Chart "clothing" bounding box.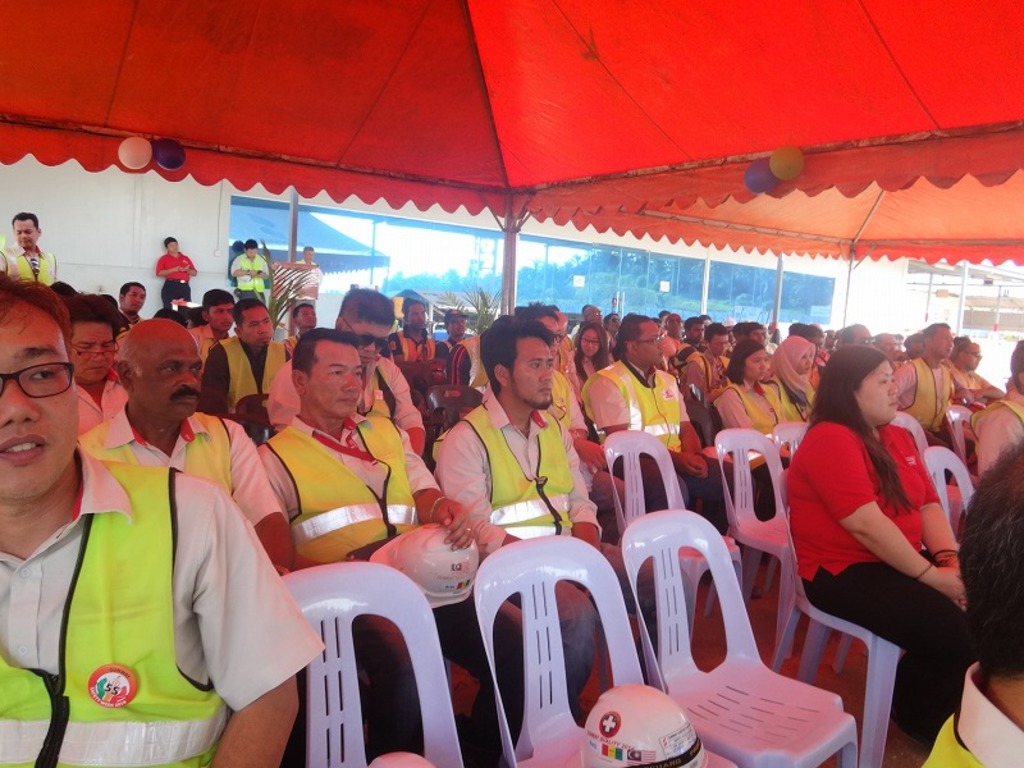
Charted: {"x1": 288, "y1": 257, "x2": 314, "y2": 314}.
